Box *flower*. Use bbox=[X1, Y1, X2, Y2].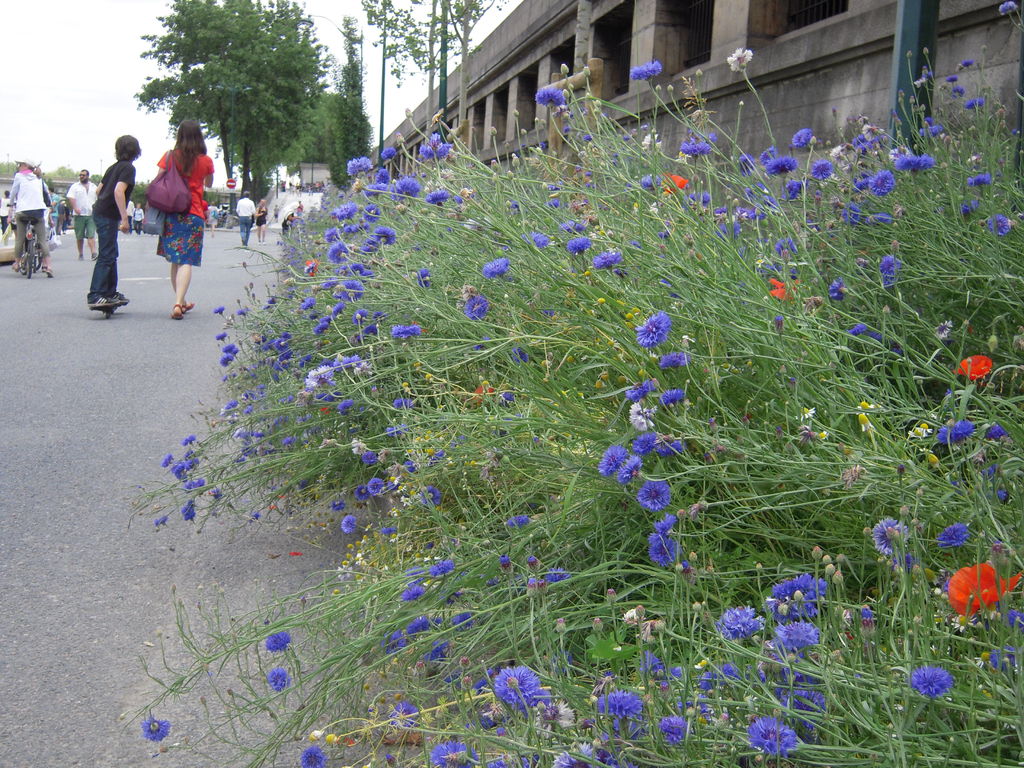
bbox=[942, 563, 1023, 637].
